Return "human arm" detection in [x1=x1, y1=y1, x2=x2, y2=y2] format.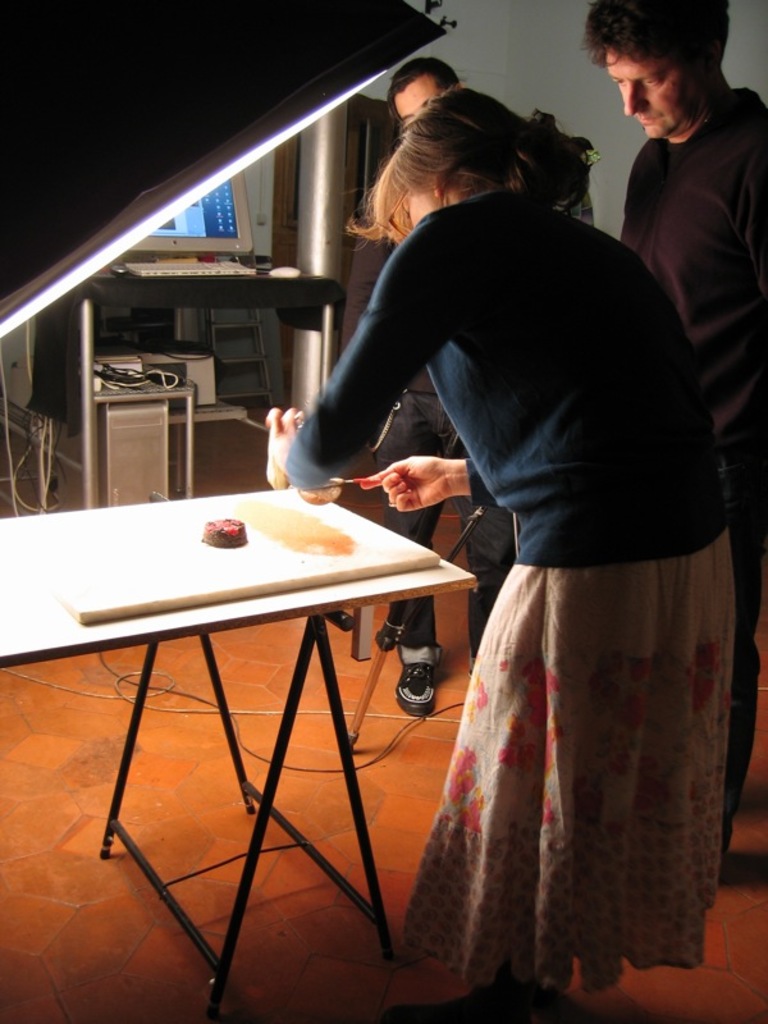
[x1=358, y1=449, x2=495, y2=508].
